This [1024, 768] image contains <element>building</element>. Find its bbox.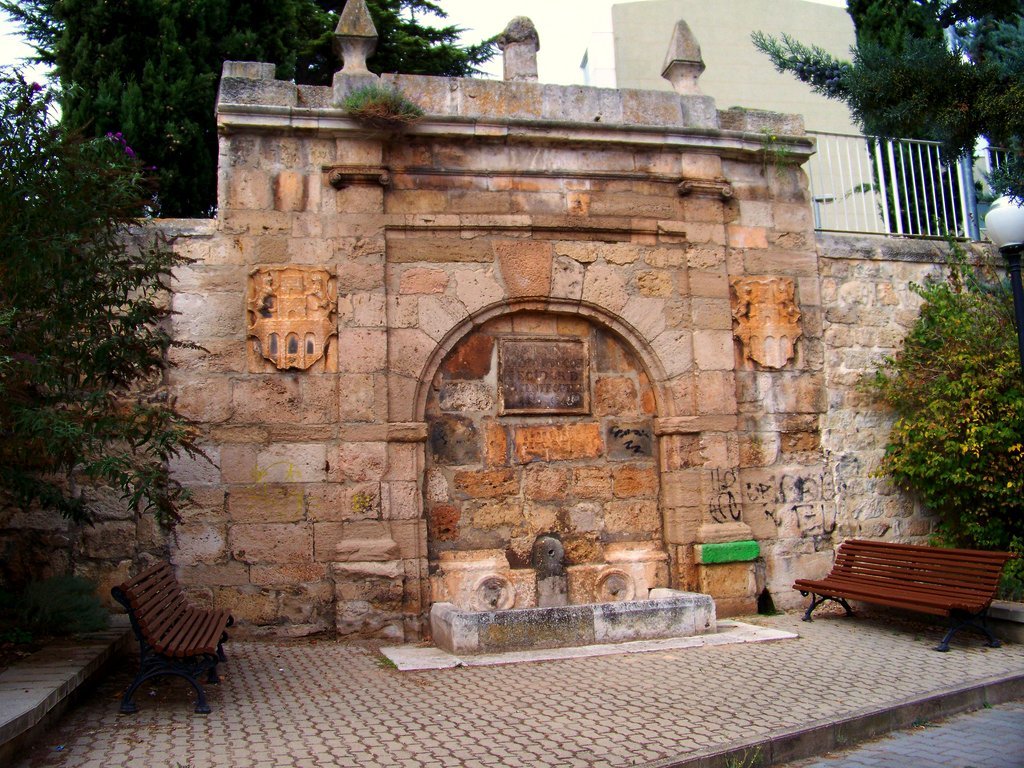
[left=612, top=0, right=983, bottom=247].
